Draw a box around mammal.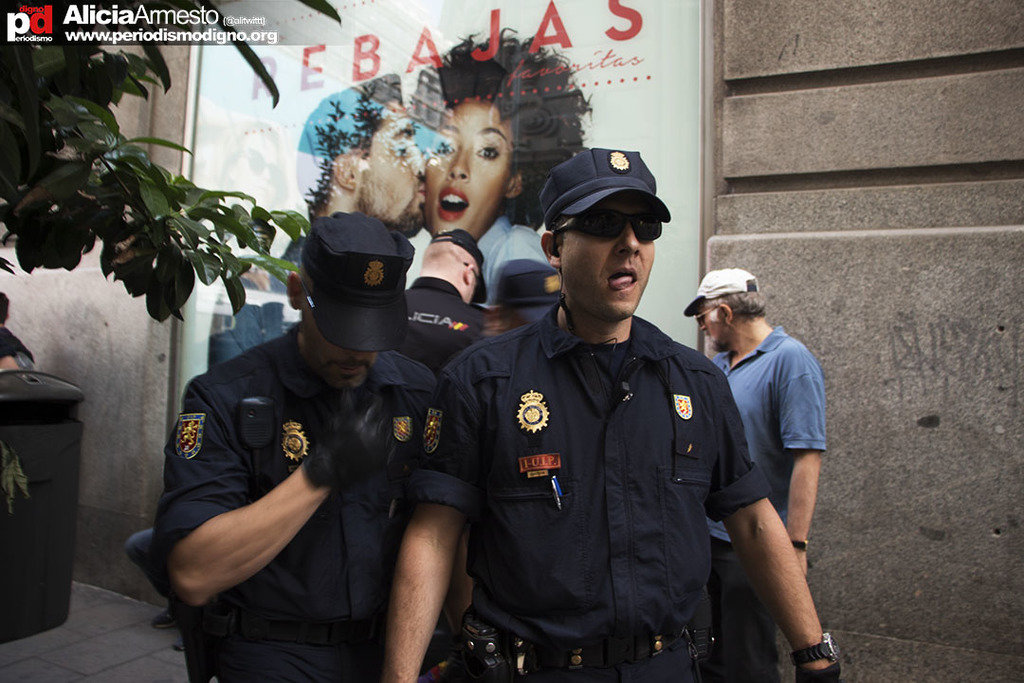
471 255 561 344.
